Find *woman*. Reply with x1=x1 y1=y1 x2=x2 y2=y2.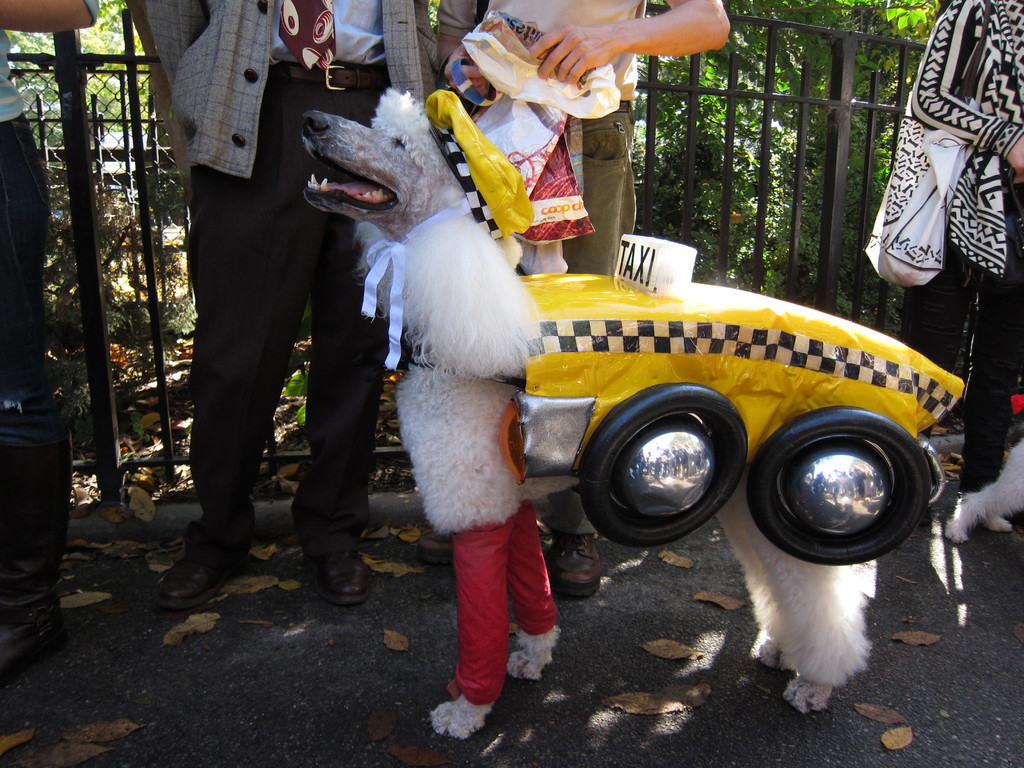
x1=429 y1=0 x2=732 y2=598.
